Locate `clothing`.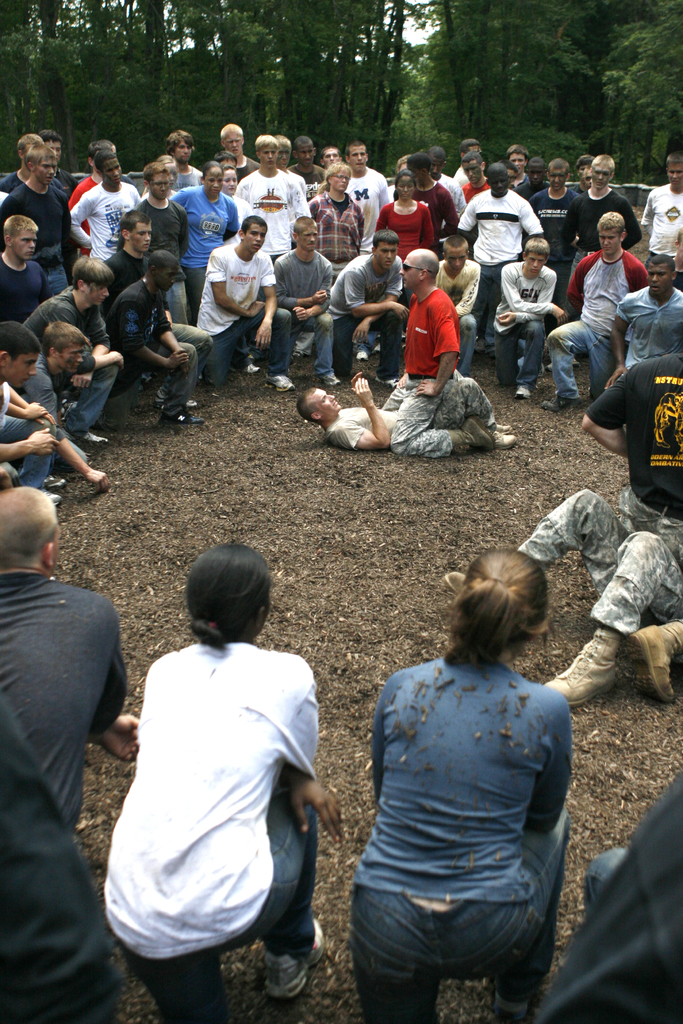
Bounding box: 238,166,313,253.
